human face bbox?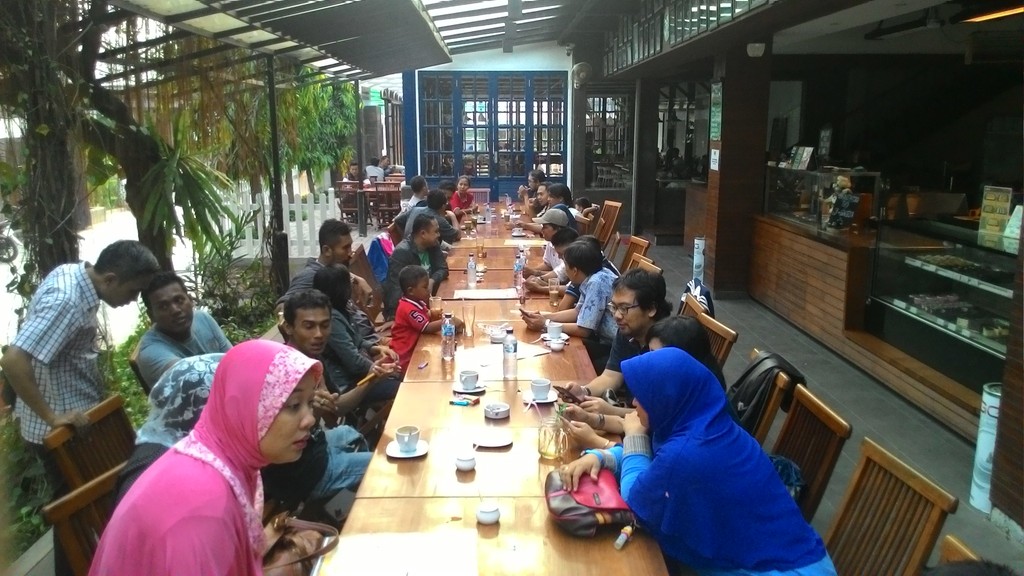
x1=294, y1=308, x2=330, y2=360
